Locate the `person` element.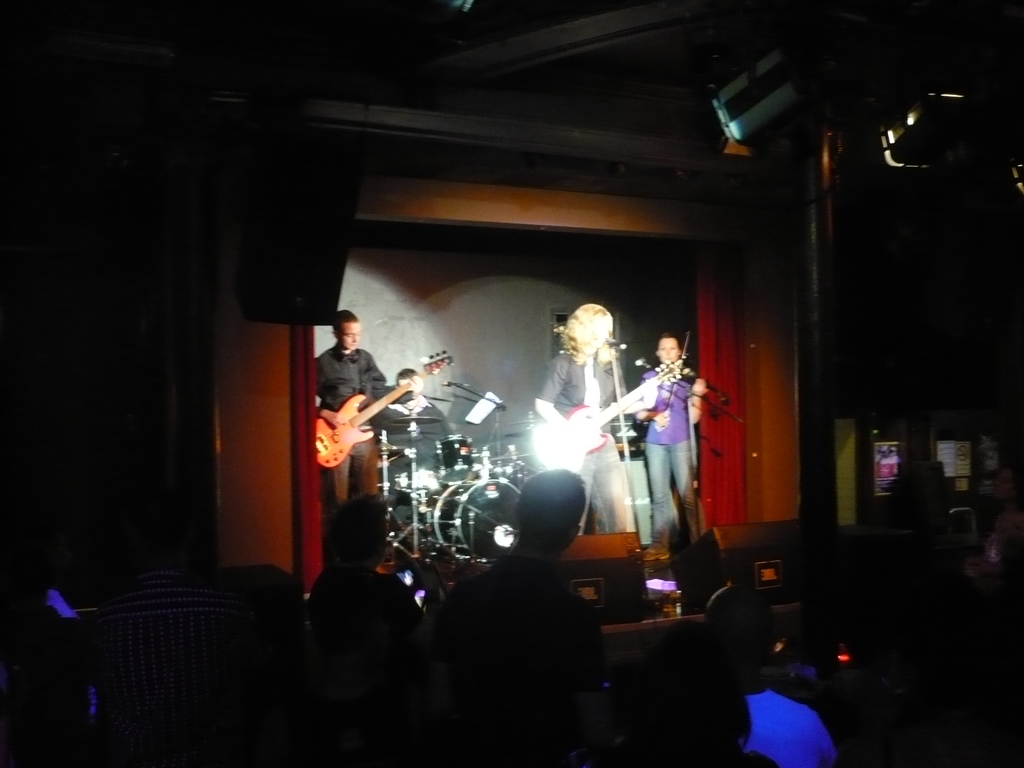
Element bbox: [627,320,707,583].
